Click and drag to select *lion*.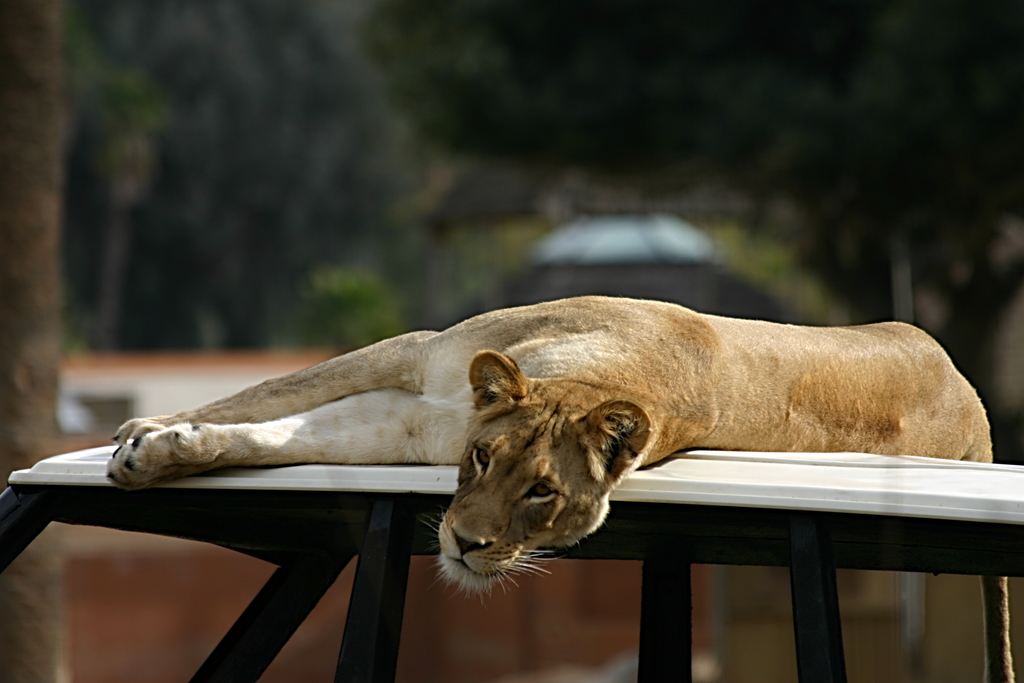
Selection: <region>104, 294, 1010, 682</region>.
